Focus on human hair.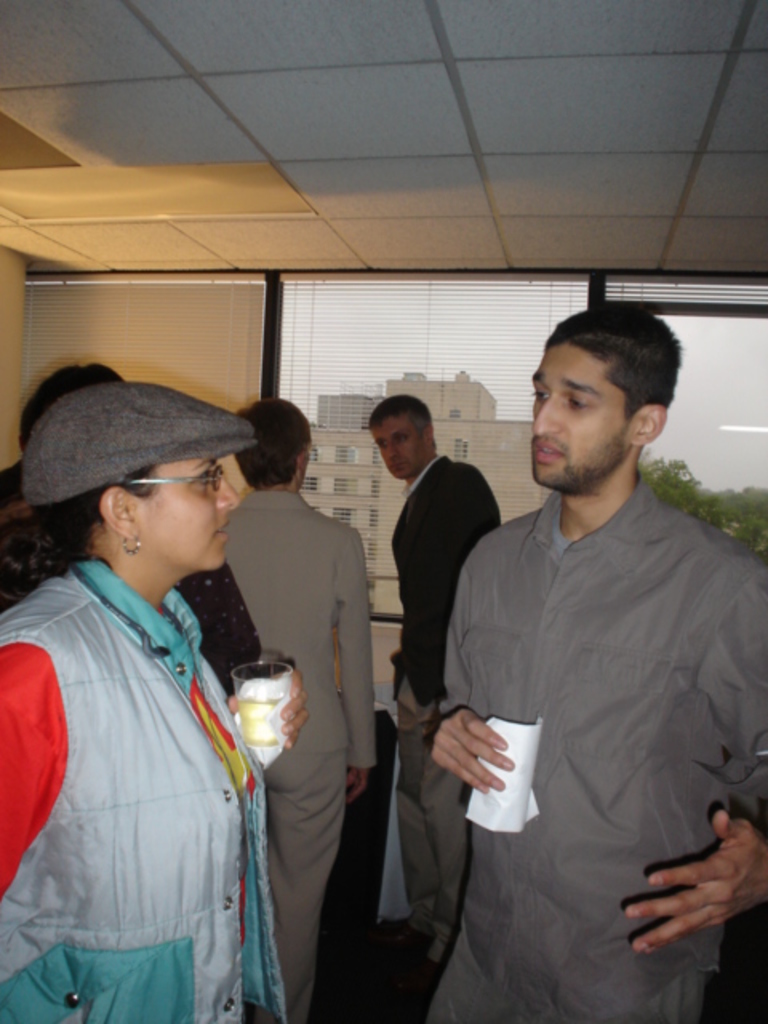
Focused at [left=13, top=362, right=123, bottom=445].
